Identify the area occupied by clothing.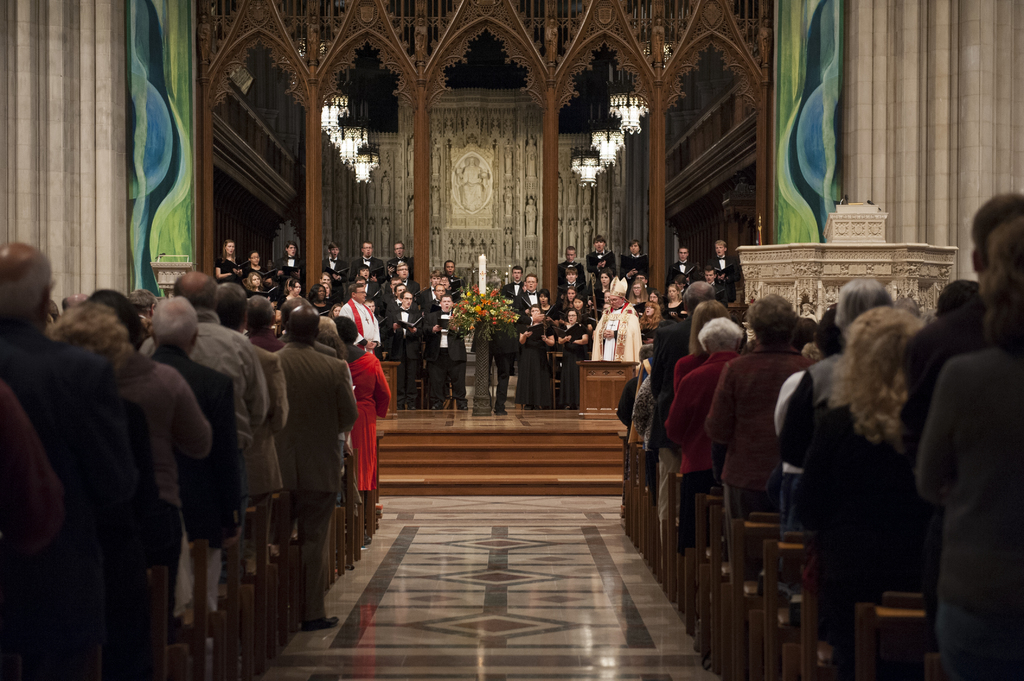
Area: x1=502 y1=278 x2=524 y2=303.
